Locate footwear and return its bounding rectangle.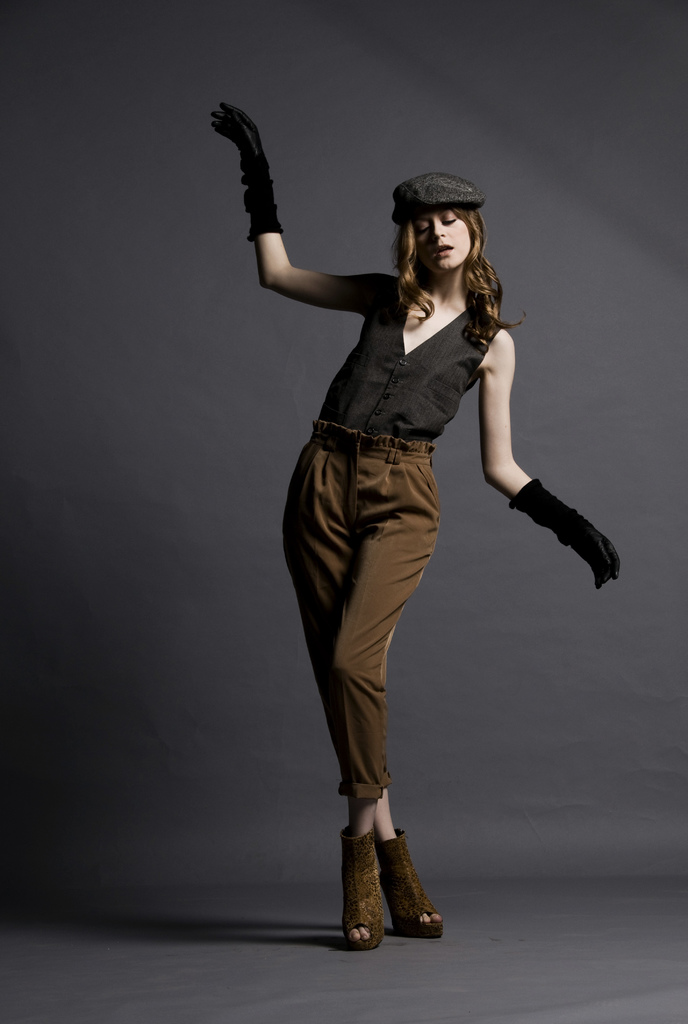
bbox(372, 822, 449, 936).
